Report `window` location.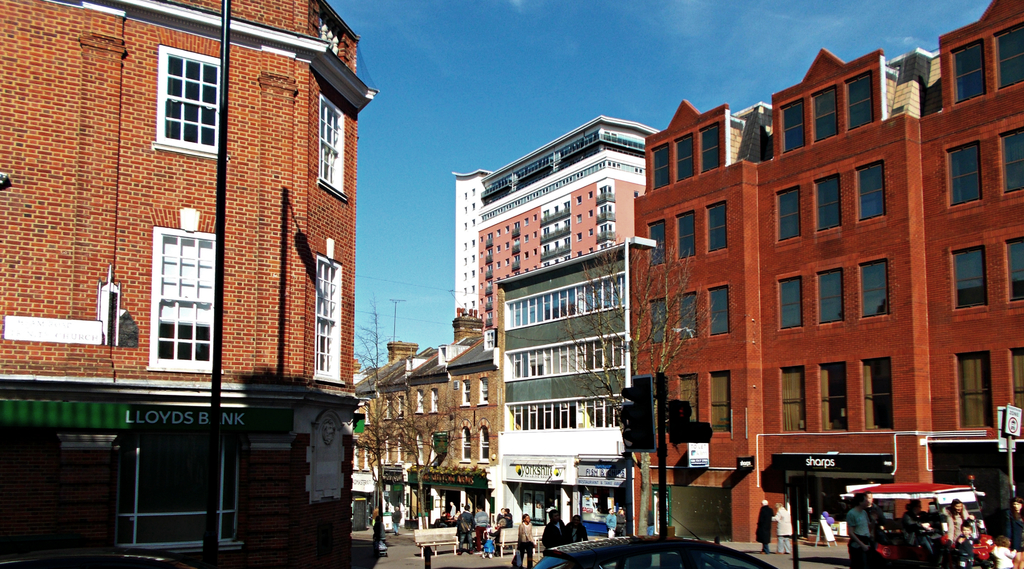
Report: 554, 181, 559, 190.
